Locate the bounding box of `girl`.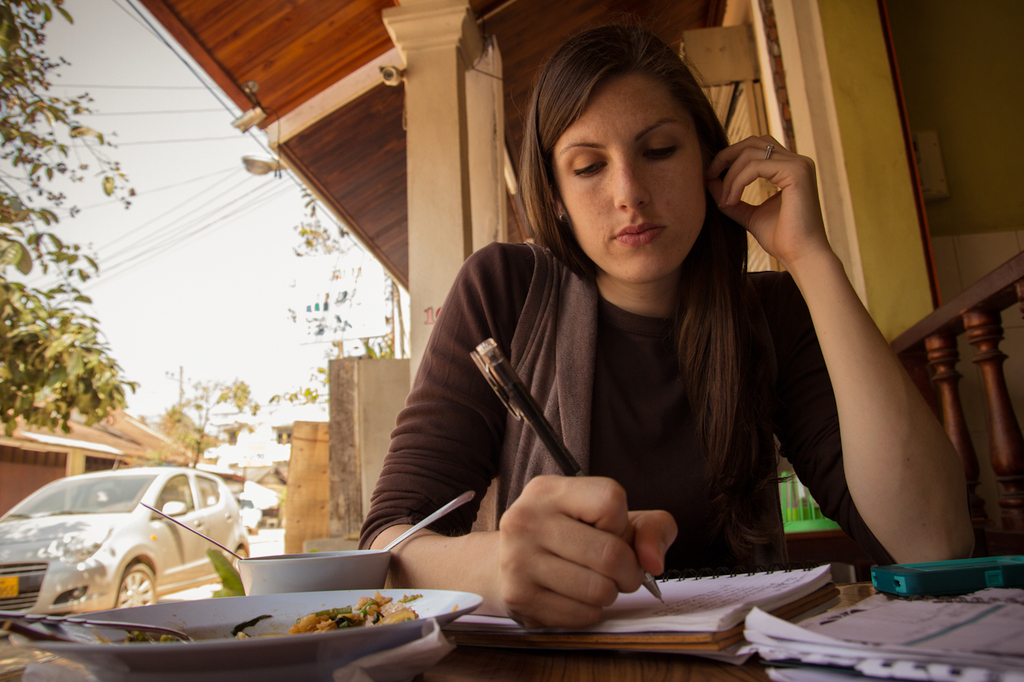
Bounding box: (356, 26, 967, 623).
